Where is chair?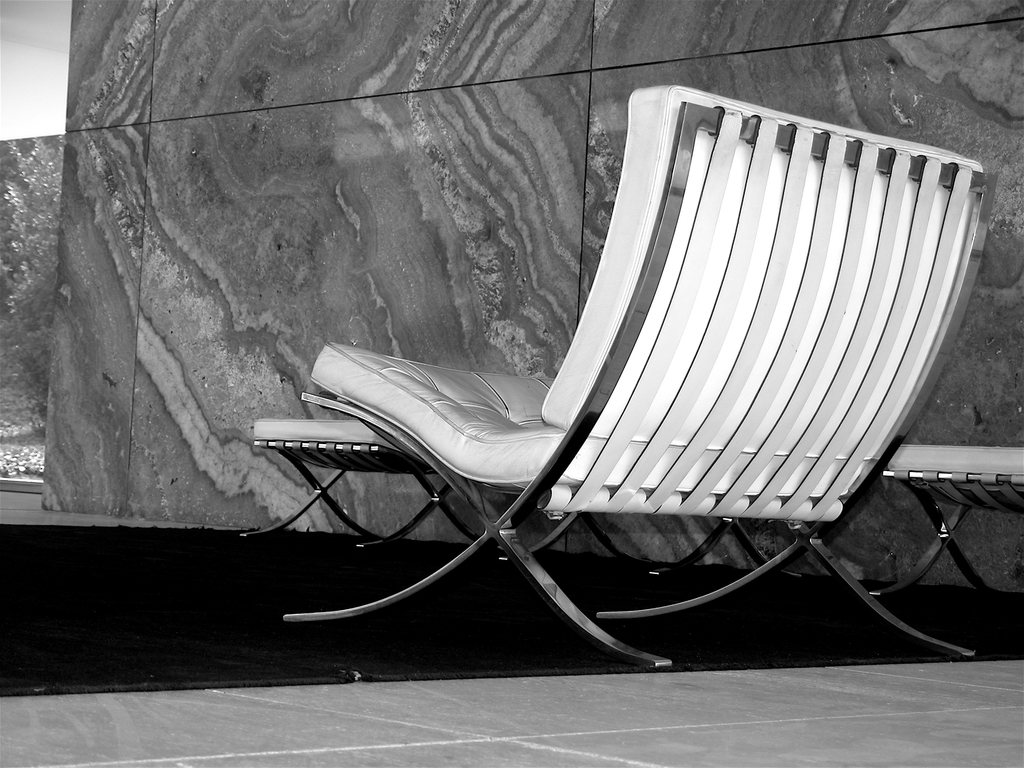
rect(275, 81, 984, 660).
